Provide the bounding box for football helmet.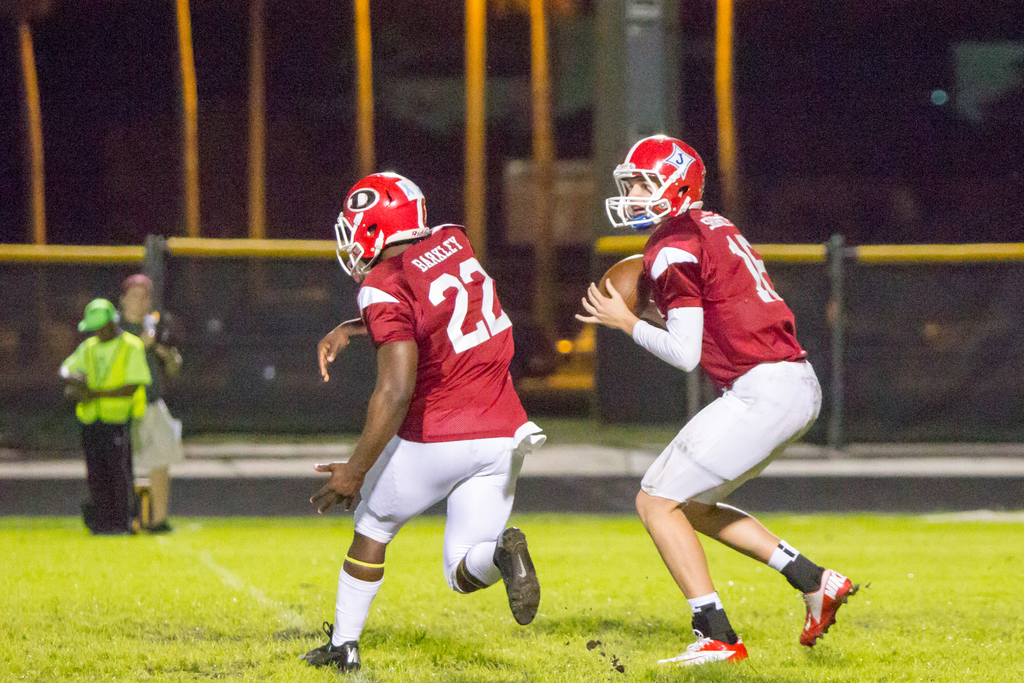
<region>611, 133, 716, 235</region>.
